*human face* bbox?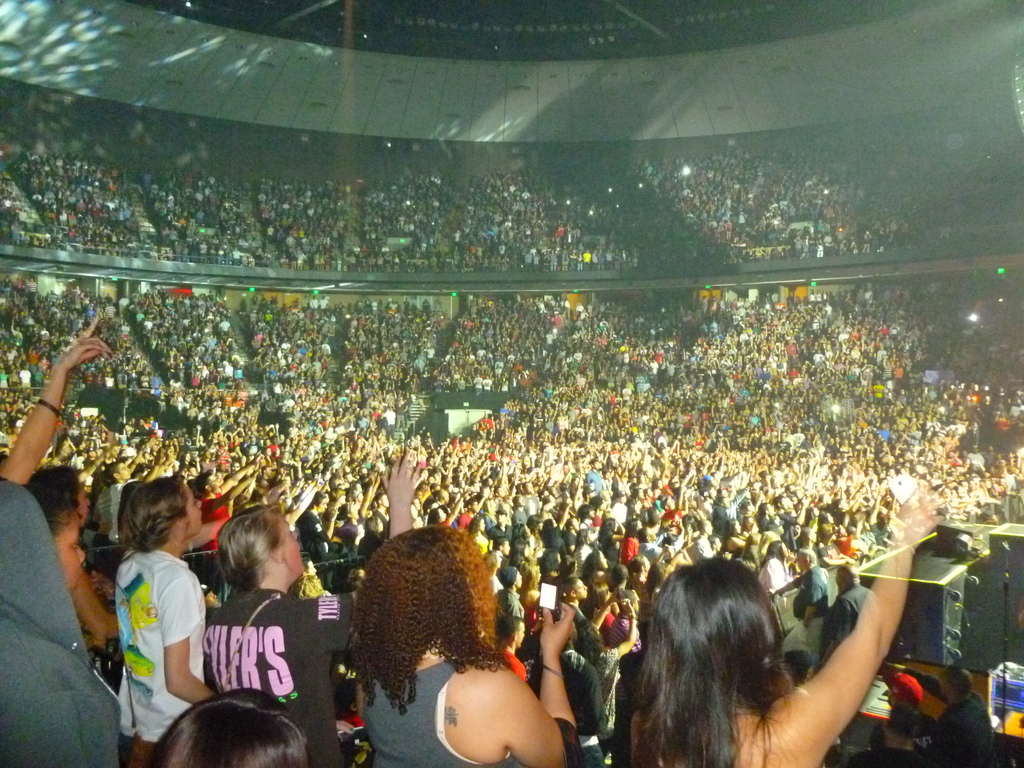
bbox(55, 523, 81, 601)
